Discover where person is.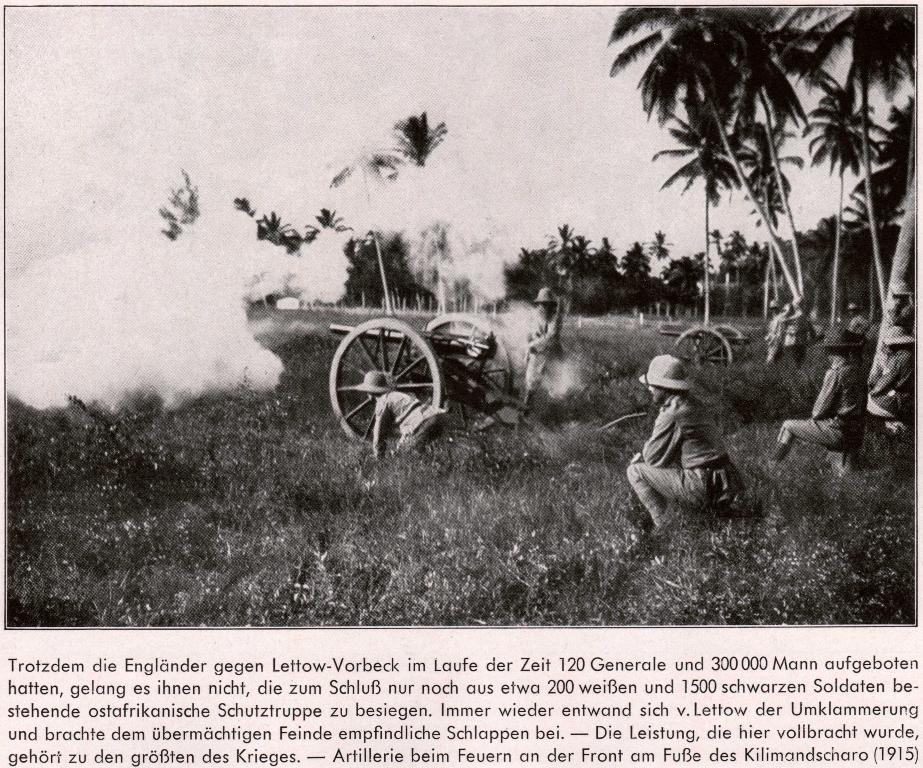
Discovered at rect(518, 286, 558, 409).
